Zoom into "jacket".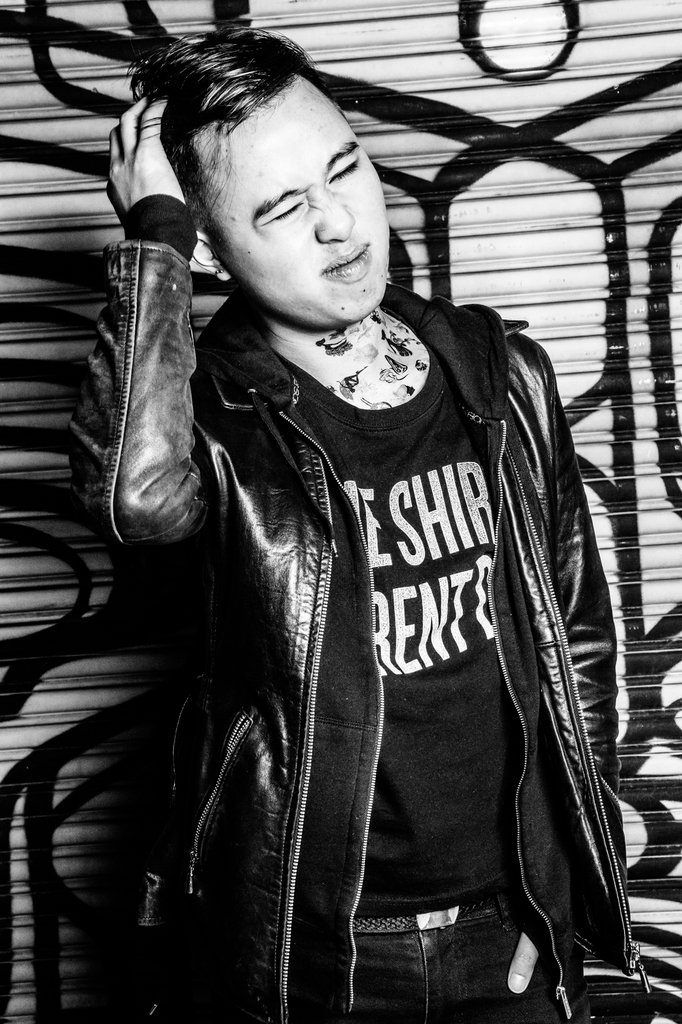
Zoom target: [x1=41, y1=152, x2=643, y2=973].
